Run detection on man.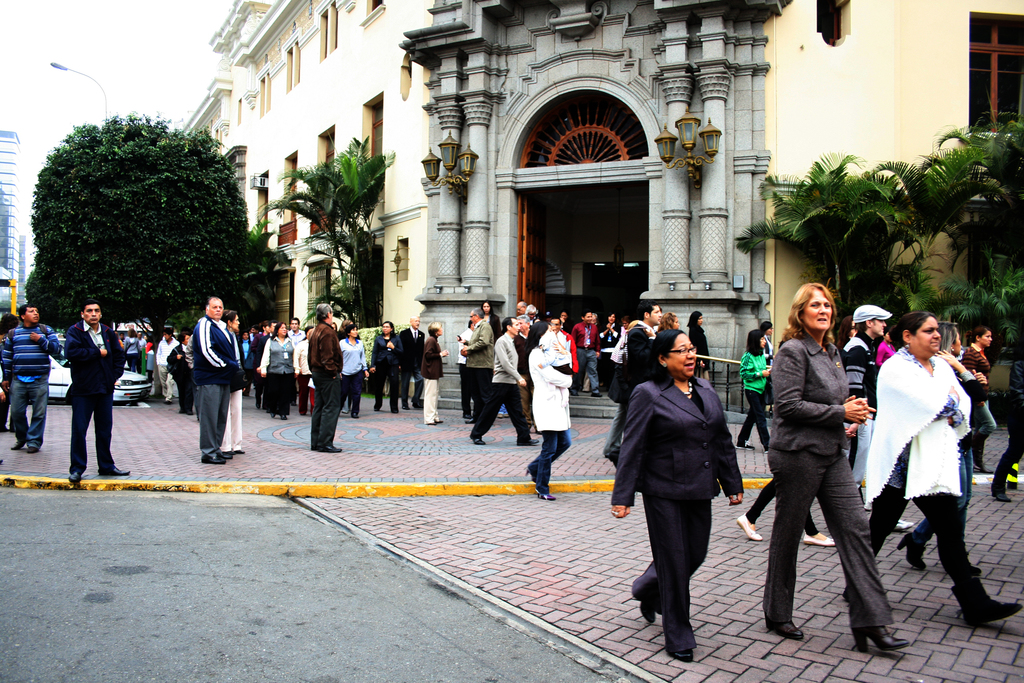
Result: BBox(397, 319, 426, 411).
